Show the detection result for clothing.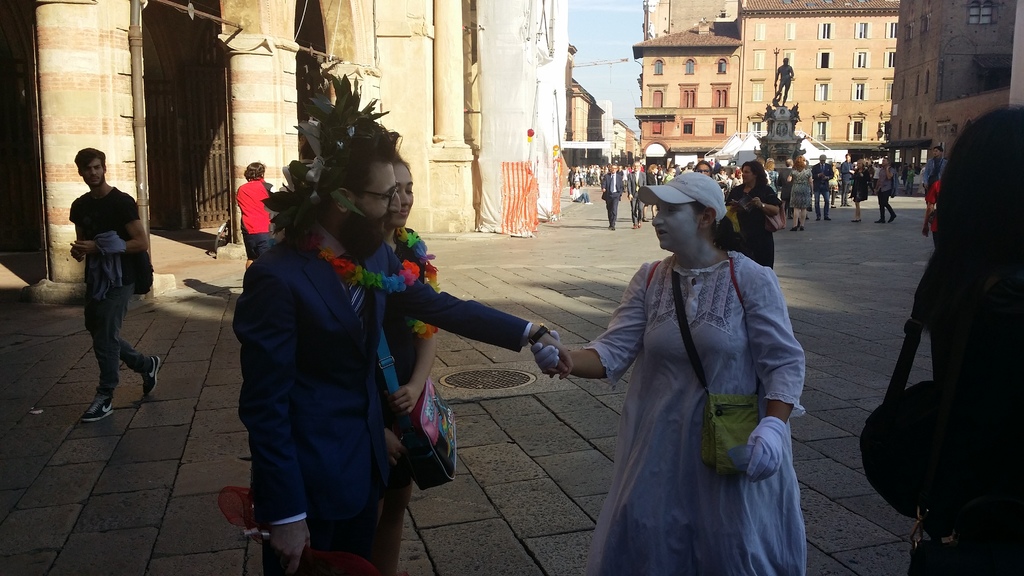
(x1=814, y1=163, x2=842, y2=214).
